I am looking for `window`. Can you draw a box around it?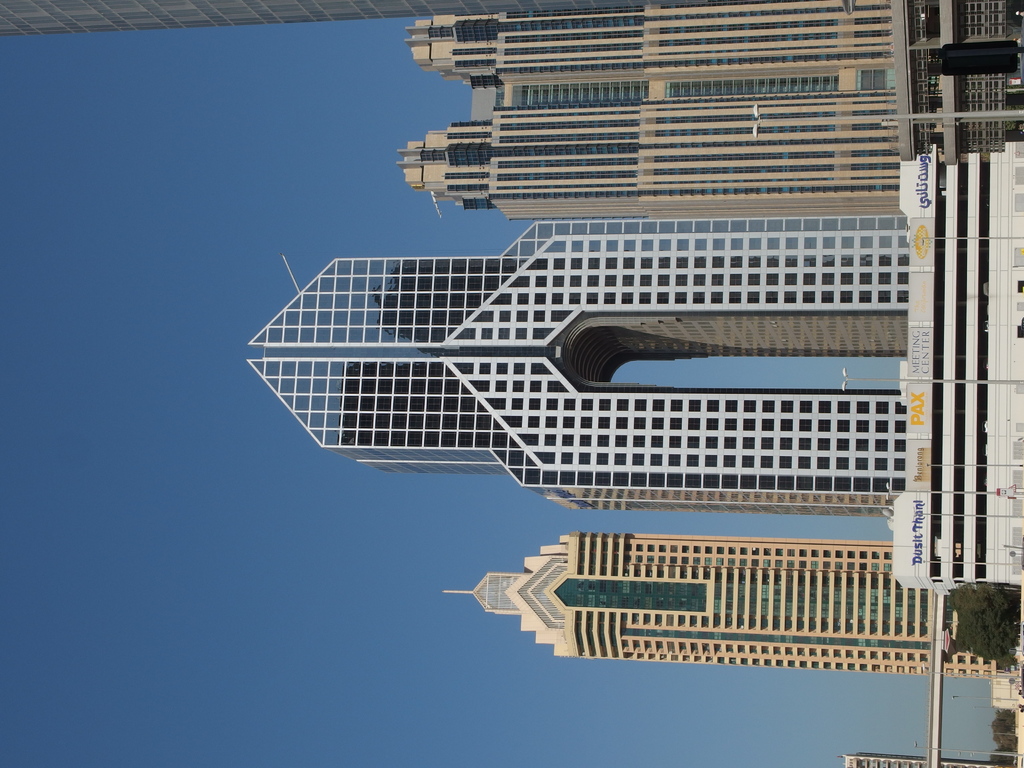
Sure, the bounding box is bbox=(512, 398, 522, 408).
